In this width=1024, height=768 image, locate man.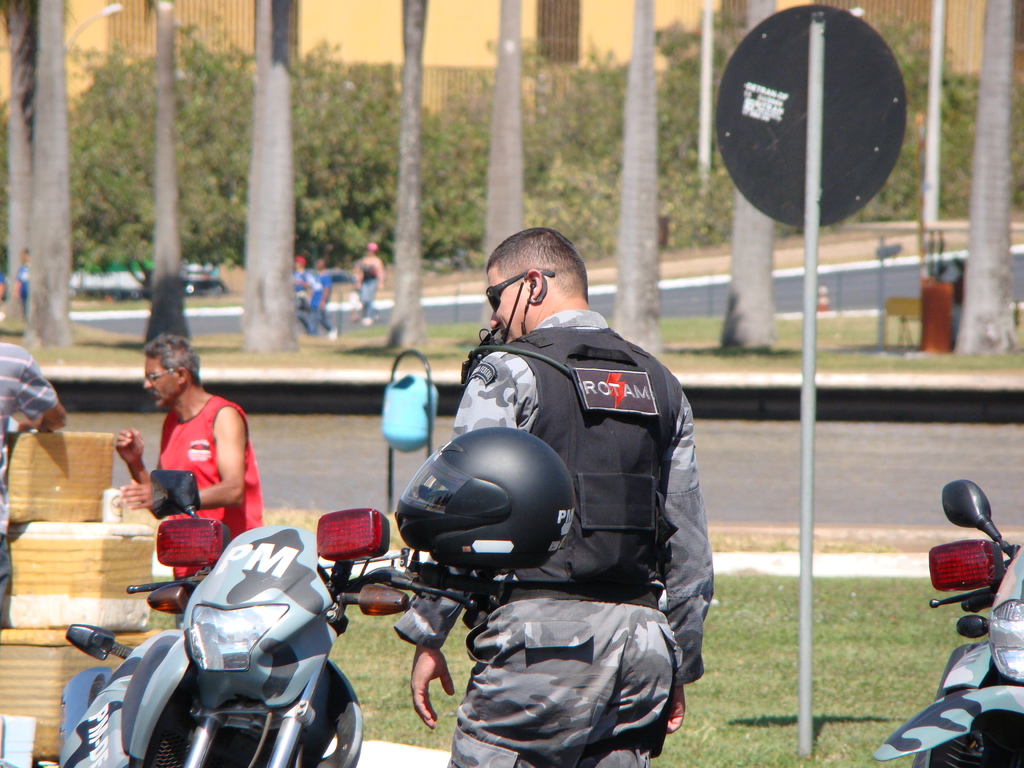
Bounding box: bbox=(113, 331, 258, 627).
